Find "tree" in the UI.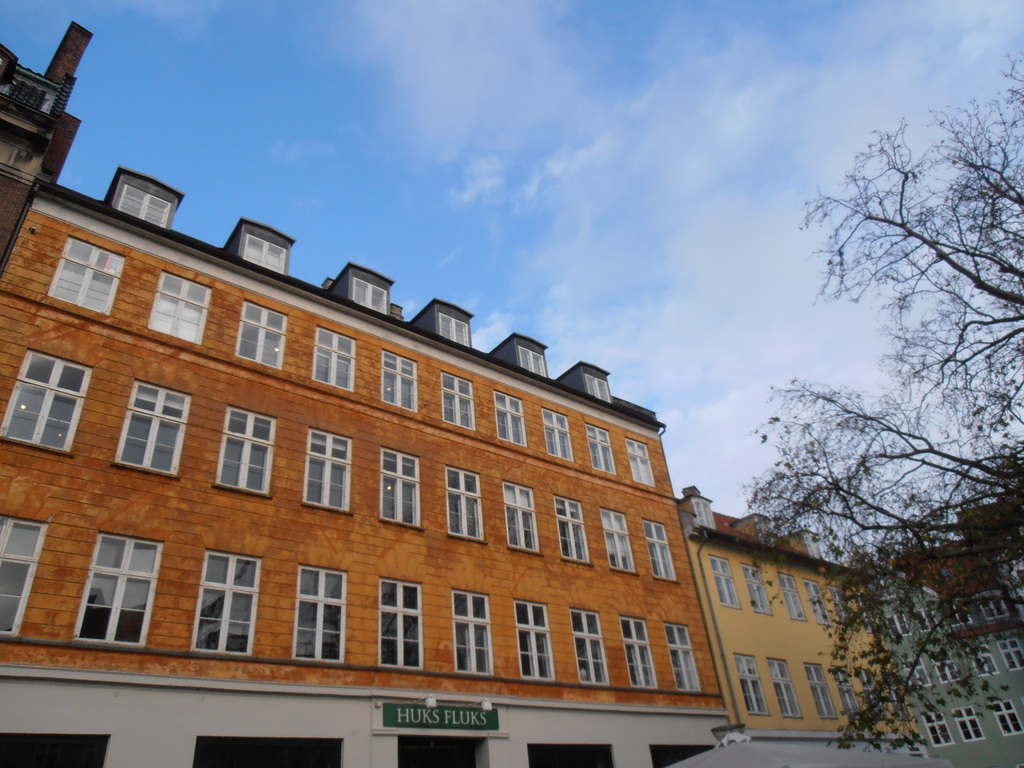
UI element at region(723, 50, 1023, 758).
